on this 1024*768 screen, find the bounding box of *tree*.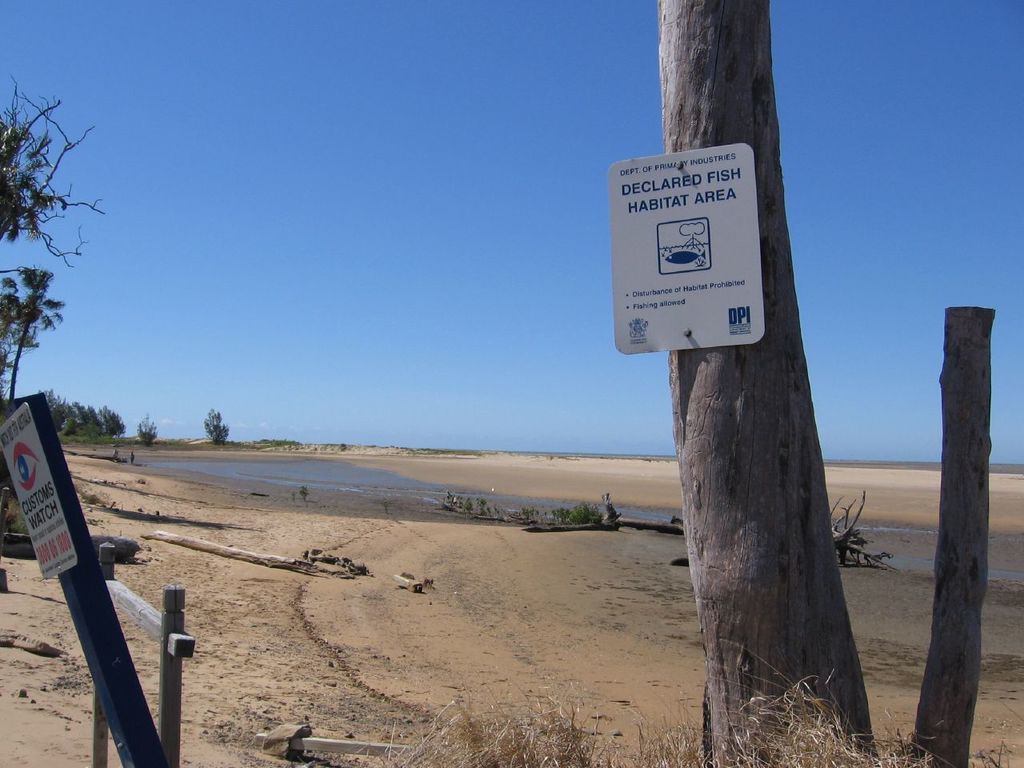
Bounding box: 0 78 106 402.
